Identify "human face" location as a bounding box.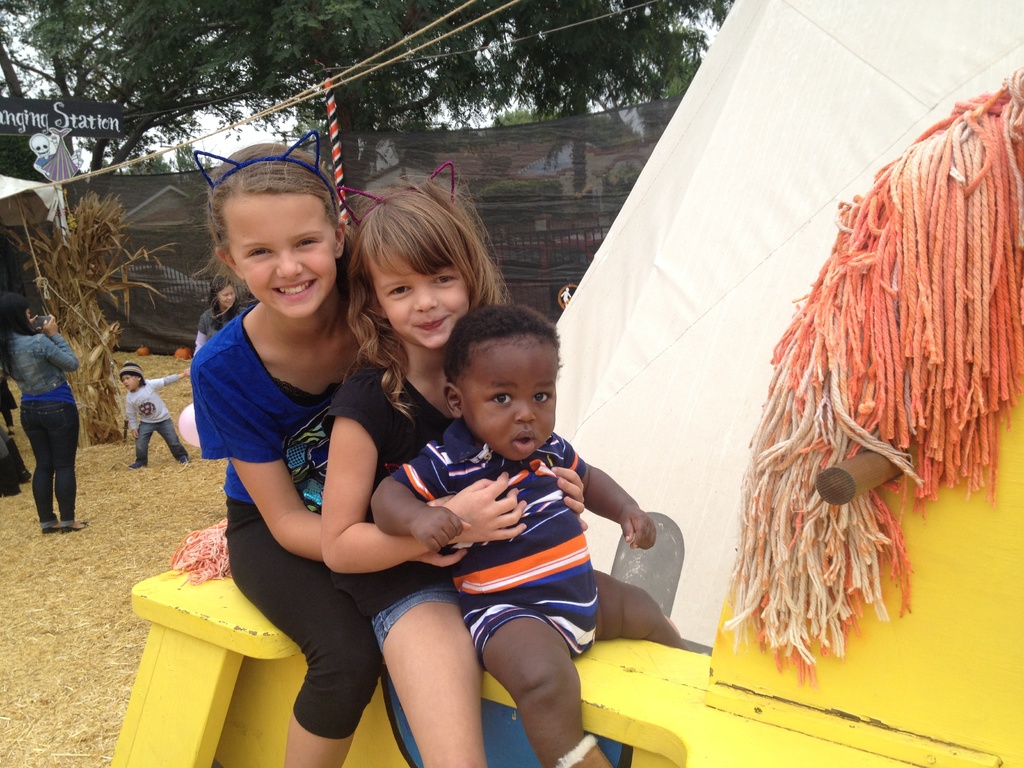
pyautogui.locateOnScreen(219, 287, 237, 309).
